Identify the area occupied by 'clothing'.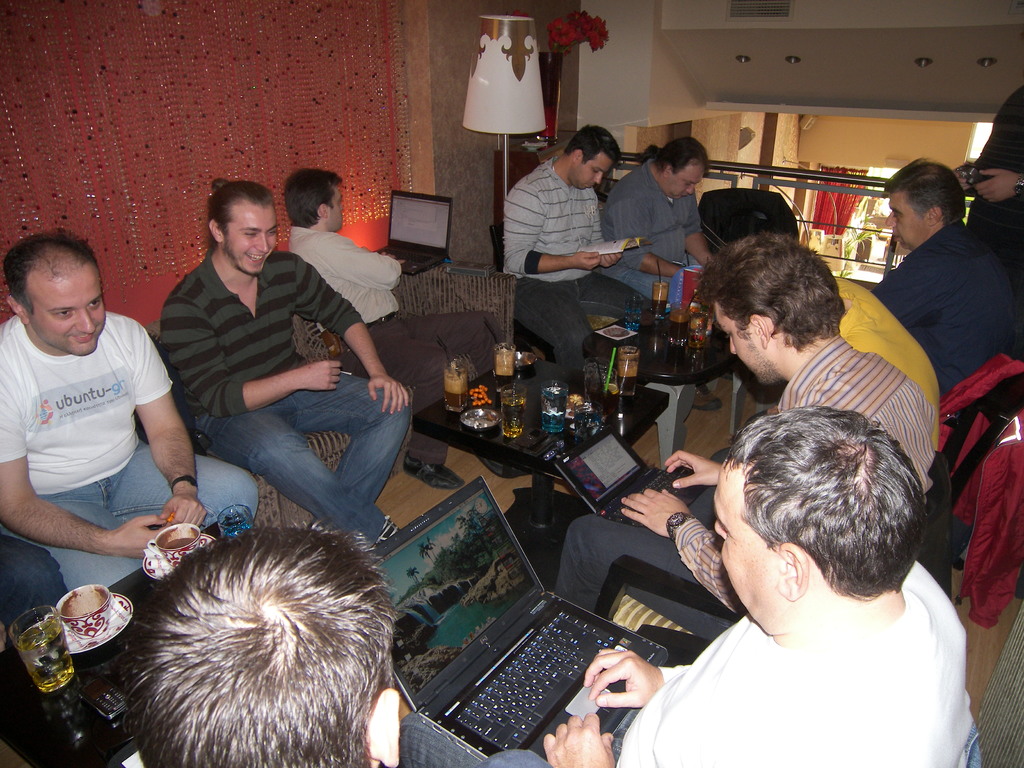
Area: detection(503, 158, 654, 359).
